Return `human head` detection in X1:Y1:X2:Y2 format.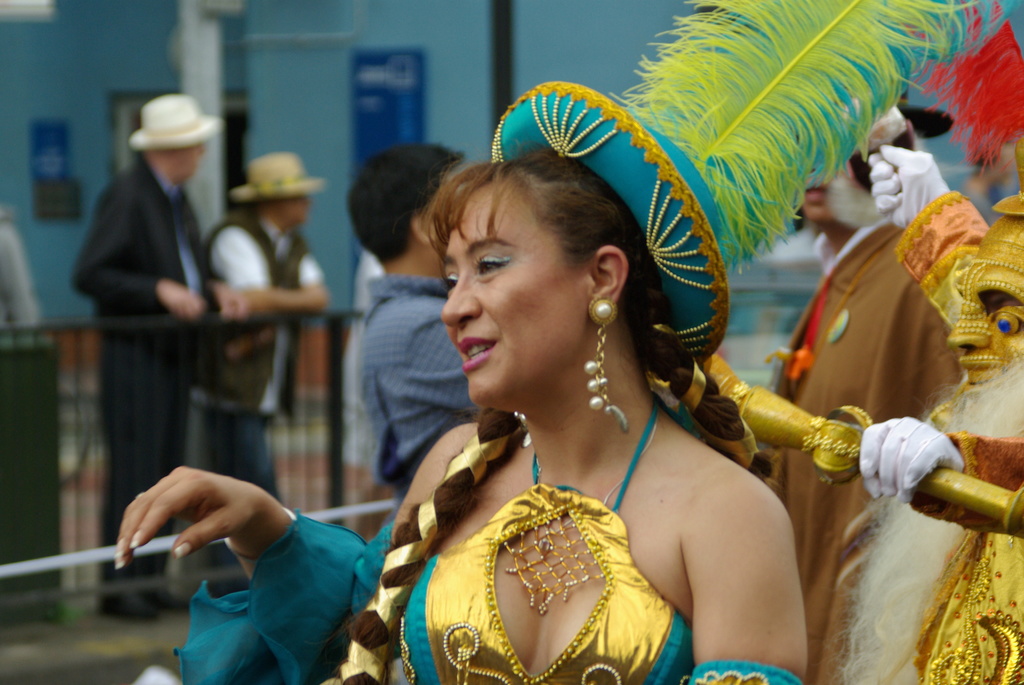
140:91:202:180.
